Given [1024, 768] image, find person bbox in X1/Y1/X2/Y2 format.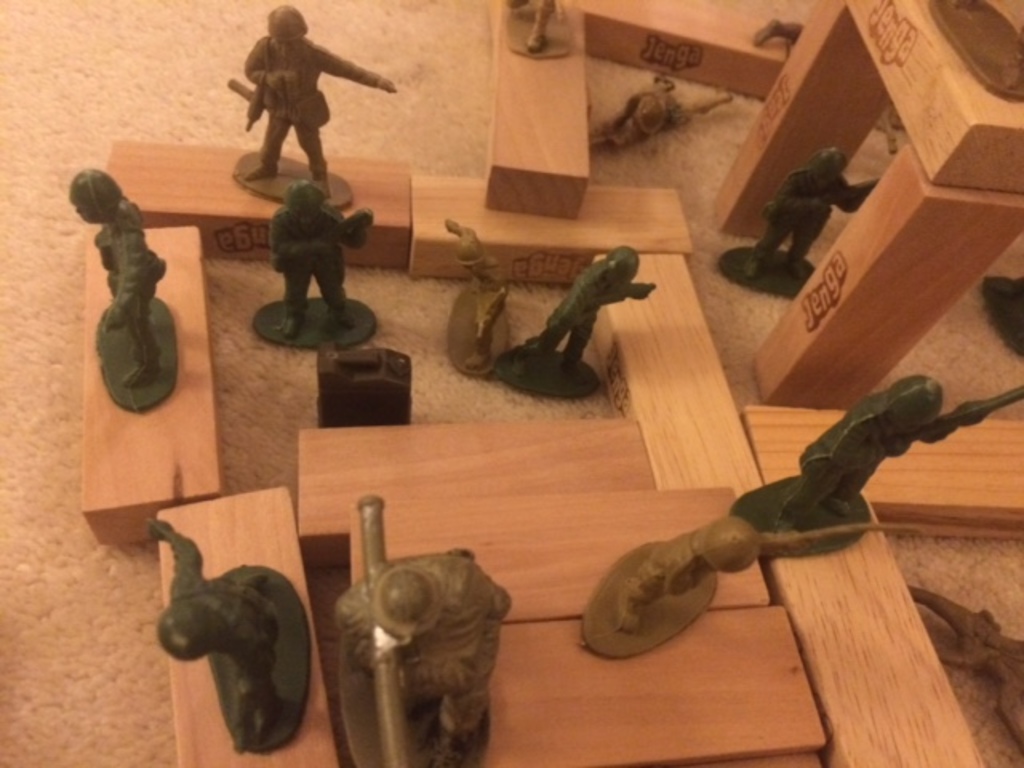
334/549/520/765.
